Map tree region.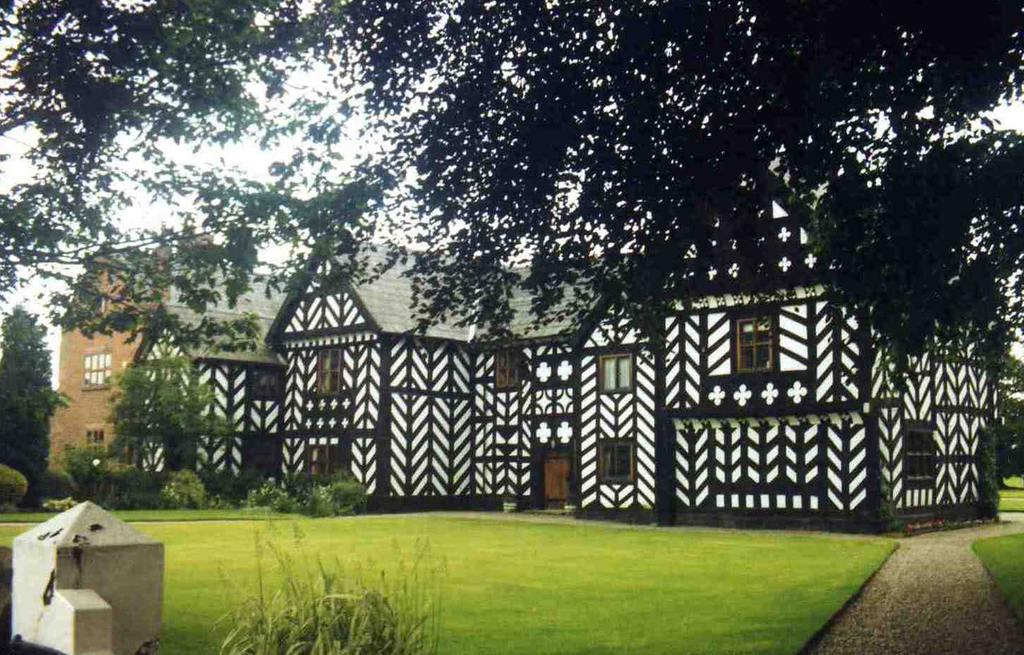
Mapped to detection(148, 350, 228, 479).
